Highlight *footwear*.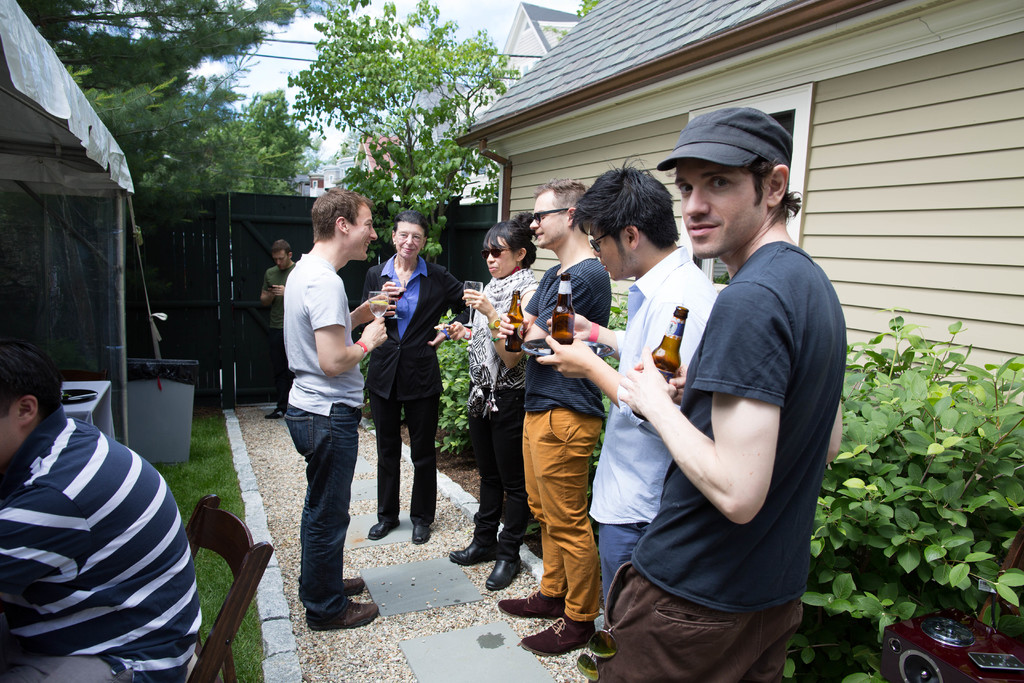
Highlighted region: box=[522, 614, 593, 659].
